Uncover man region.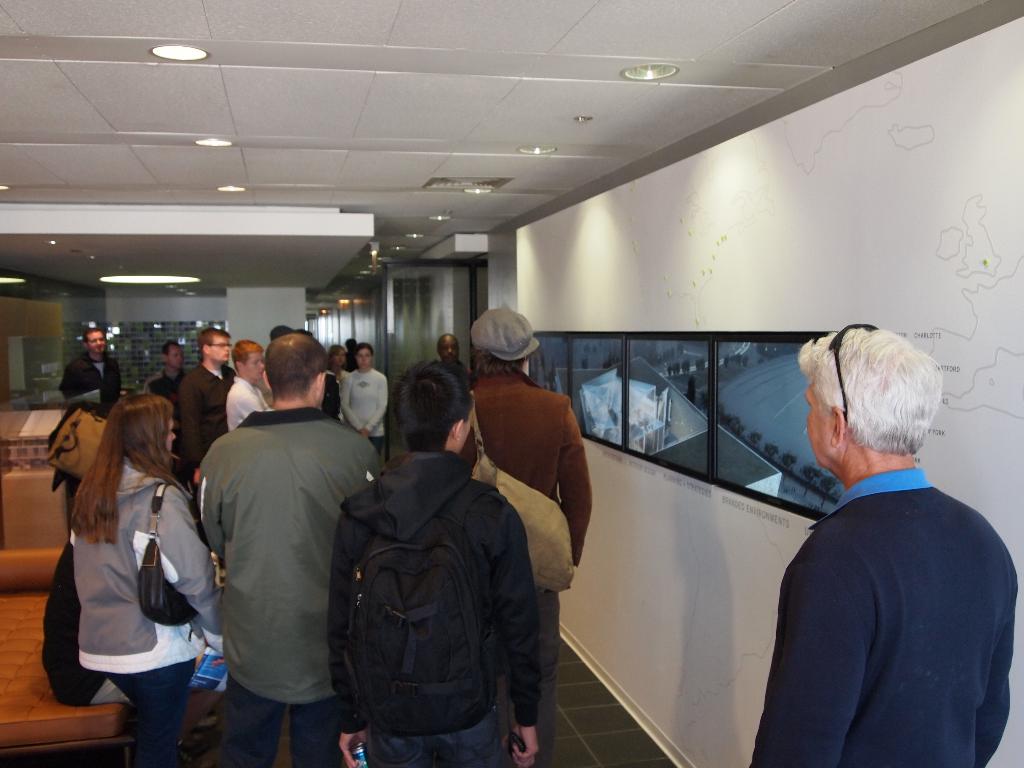
Uncovered: rect(184, 325, 369, 762).
